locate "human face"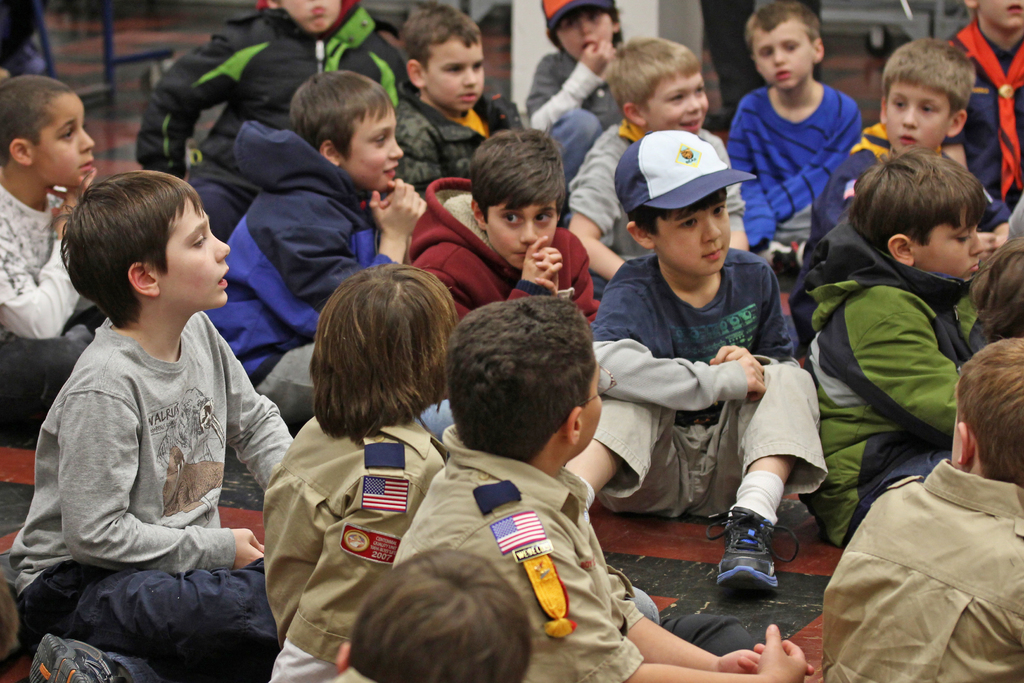
select_region(161, 195, 232, 305)
